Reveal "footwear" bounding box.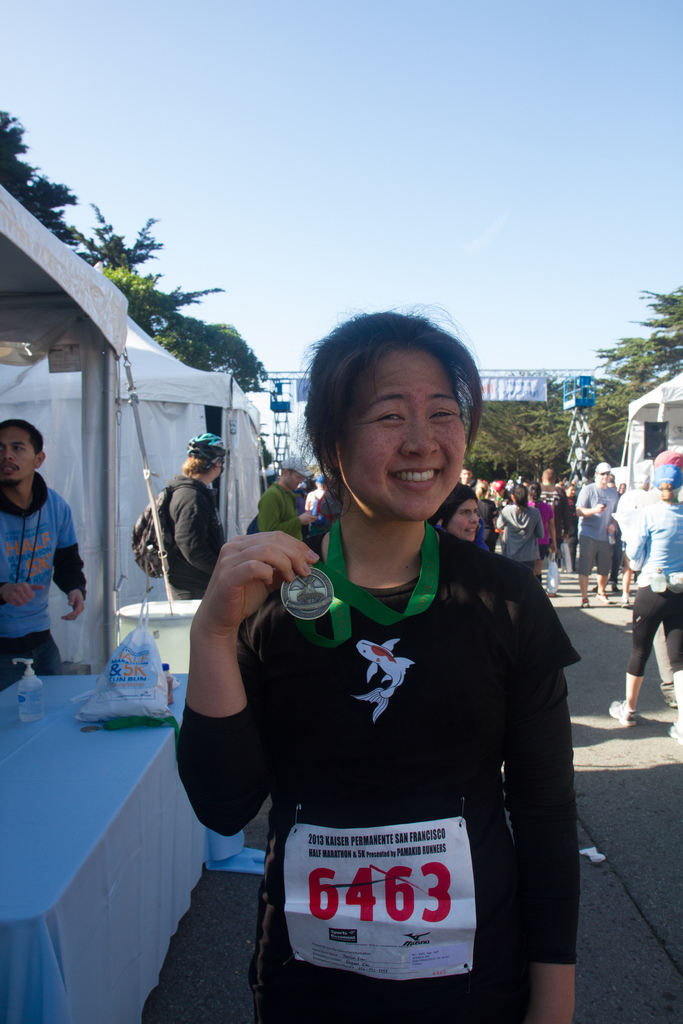
Revealed: (662, 680, 682, 705).
